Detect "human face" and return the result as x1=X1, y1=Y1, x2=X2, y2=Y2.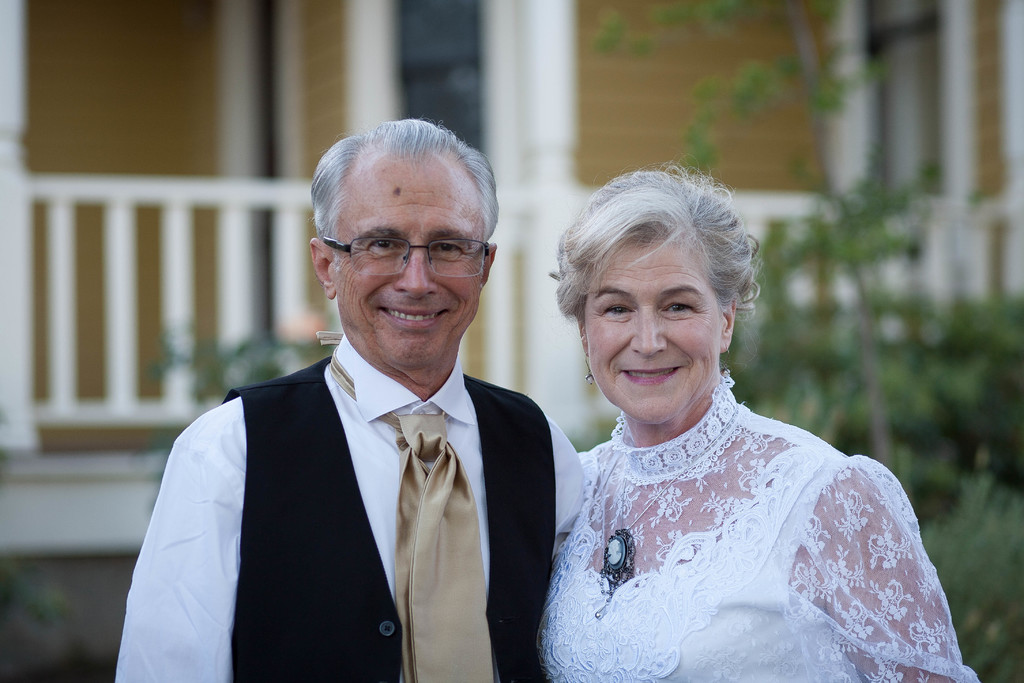
x1=327, y1=140, x2=491, y2=370.
